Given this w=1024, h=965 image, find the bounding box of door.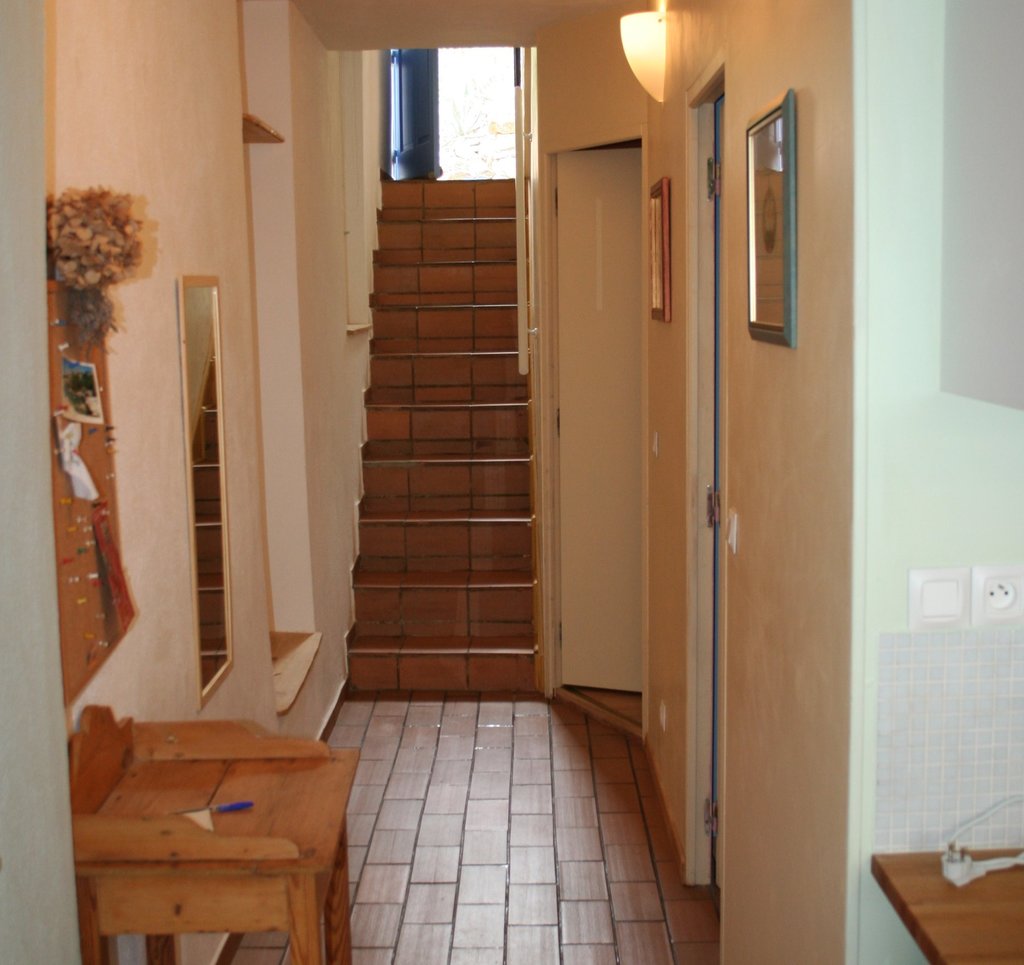
[x1=698, y1=92, x2=724, y2=895].
